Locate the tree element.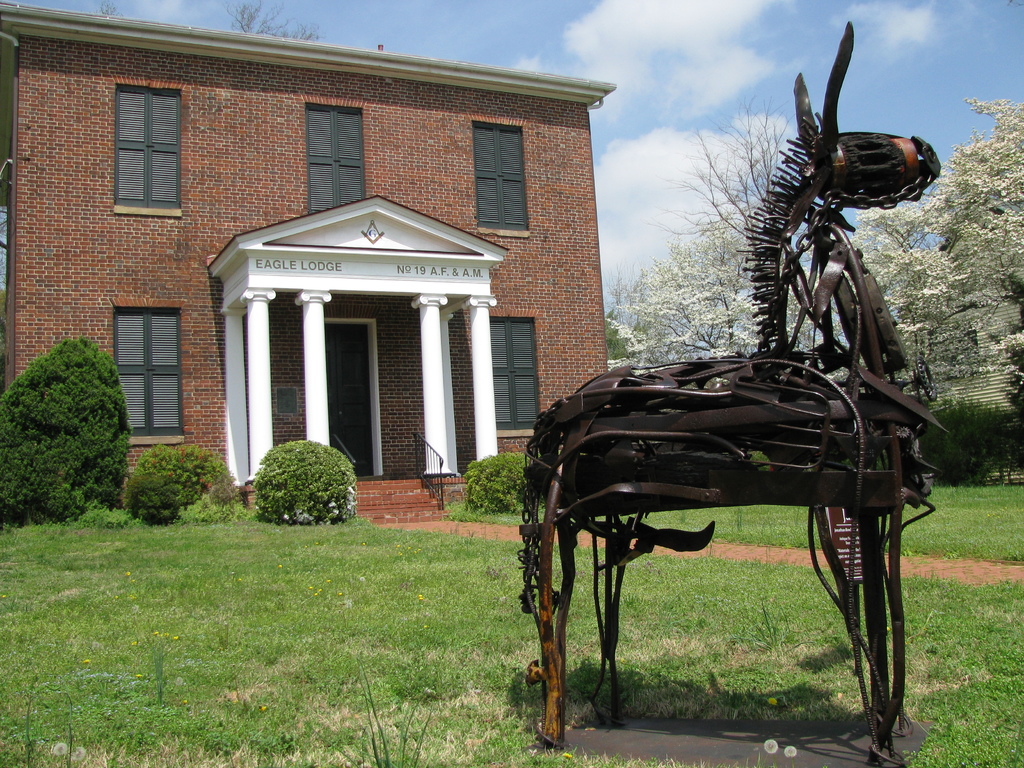
Element bbox: box(599, 90, 806, 364).
